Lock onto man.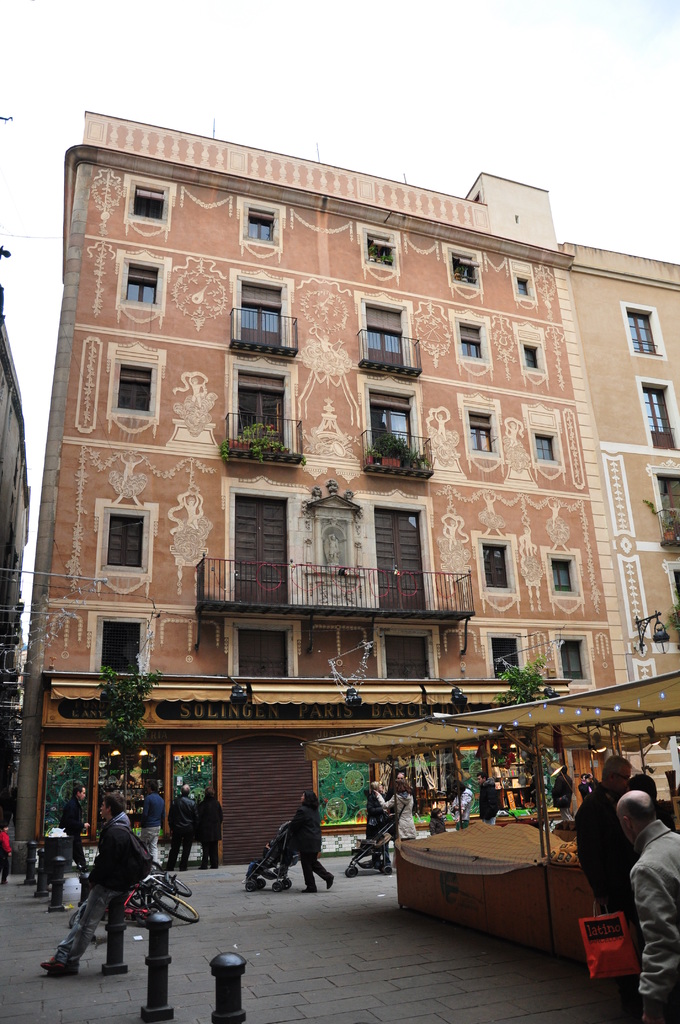
Locked: 166:783:196:872.
